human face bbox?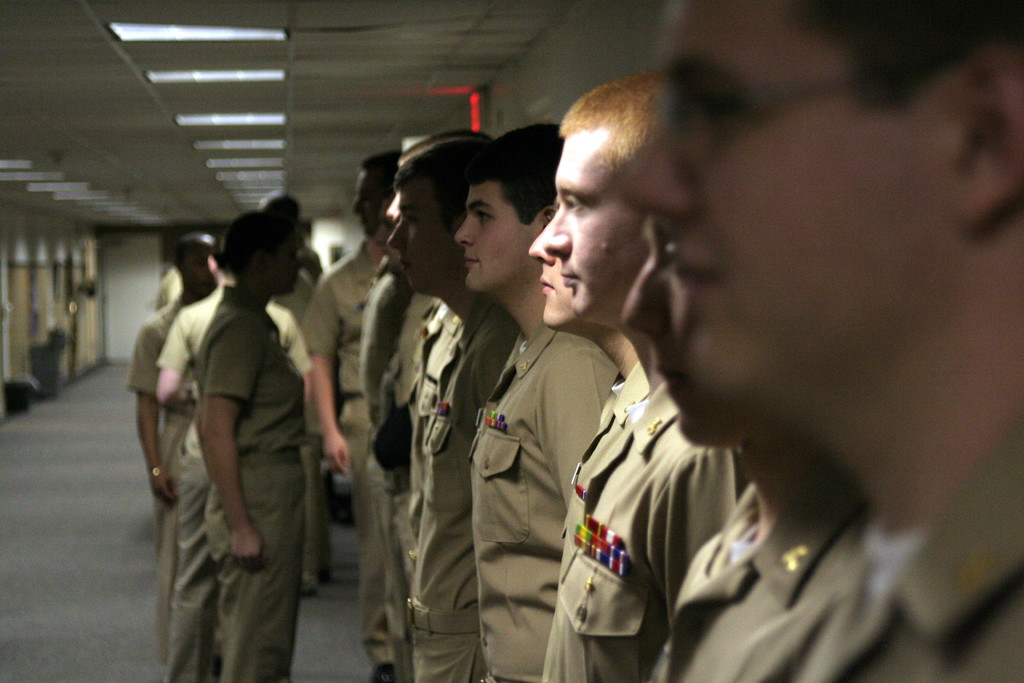
(x1=387, y1=183, x2=452, y2=283)
